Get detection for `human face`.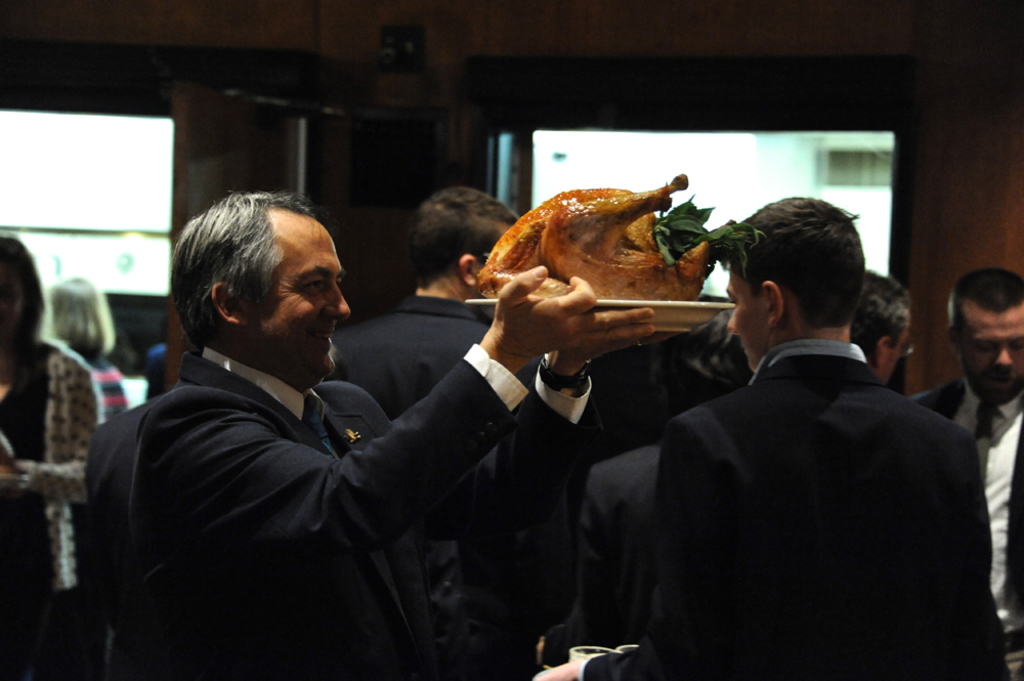
Detection: crop(723, 264, 768, 367).
